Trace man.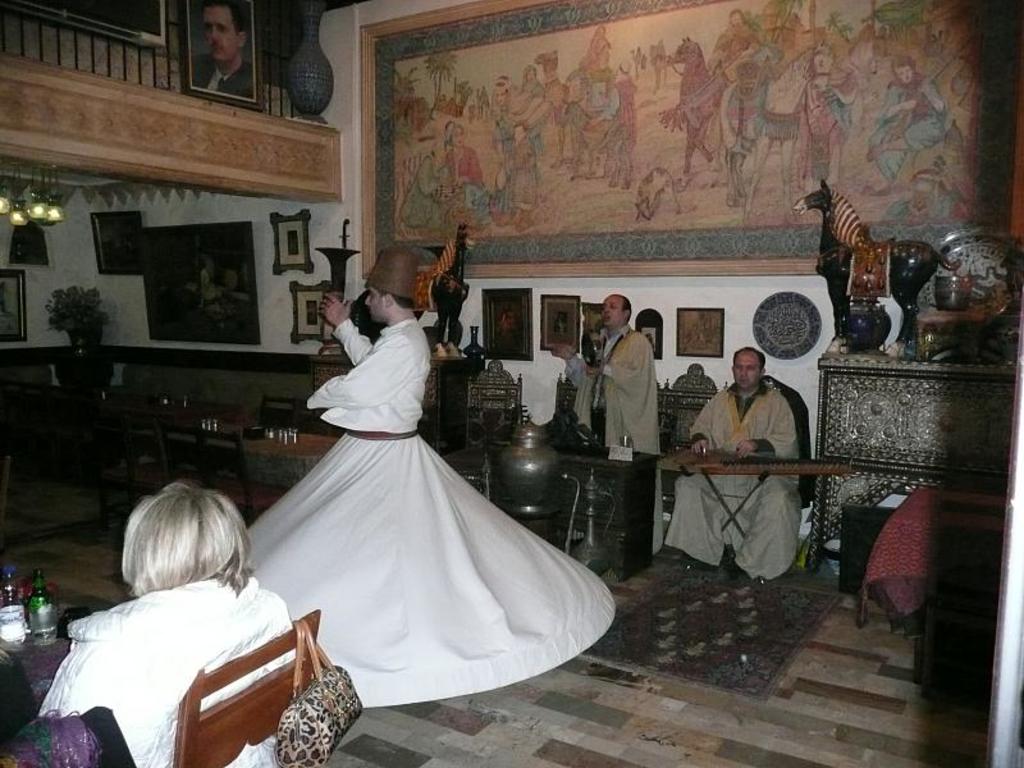
Traced to 549 294 663 556.
